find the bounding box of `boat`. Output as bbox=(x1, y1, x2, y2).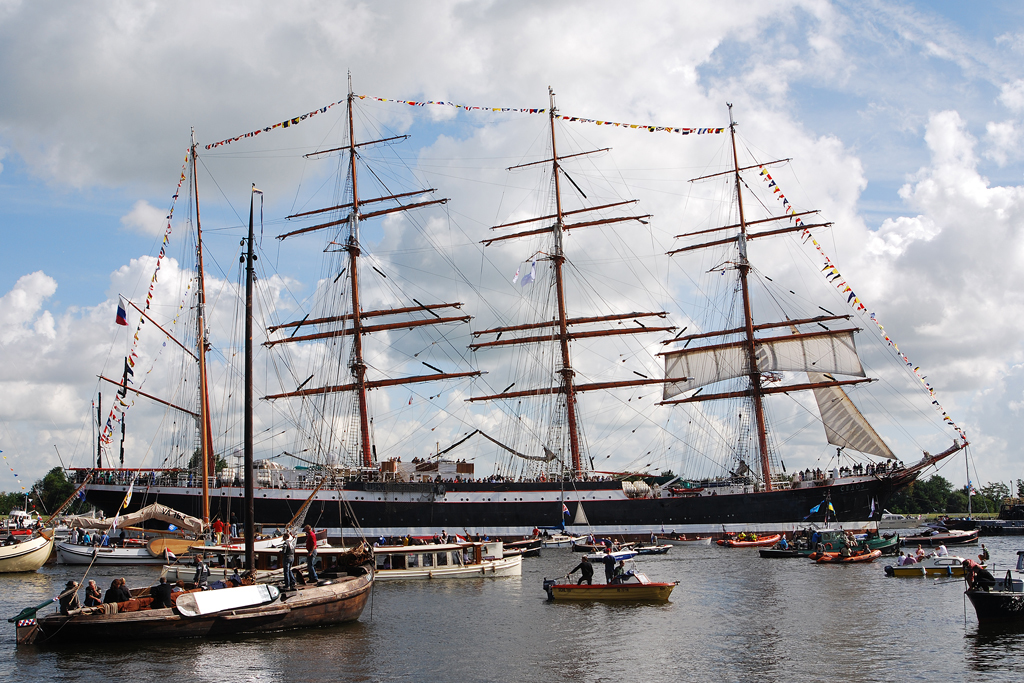
bbox=(750, 538, 815, 559).
